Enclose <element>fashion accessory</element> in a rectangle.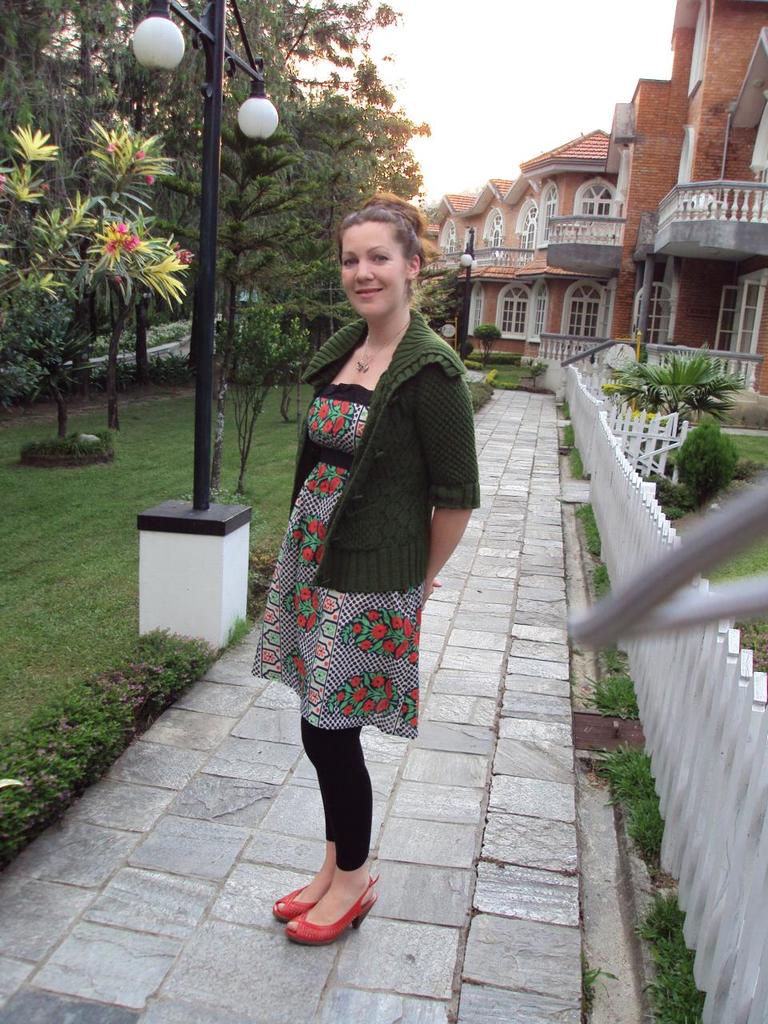
pyautogui.locateOnScreen(286, 870, 382, 946).
